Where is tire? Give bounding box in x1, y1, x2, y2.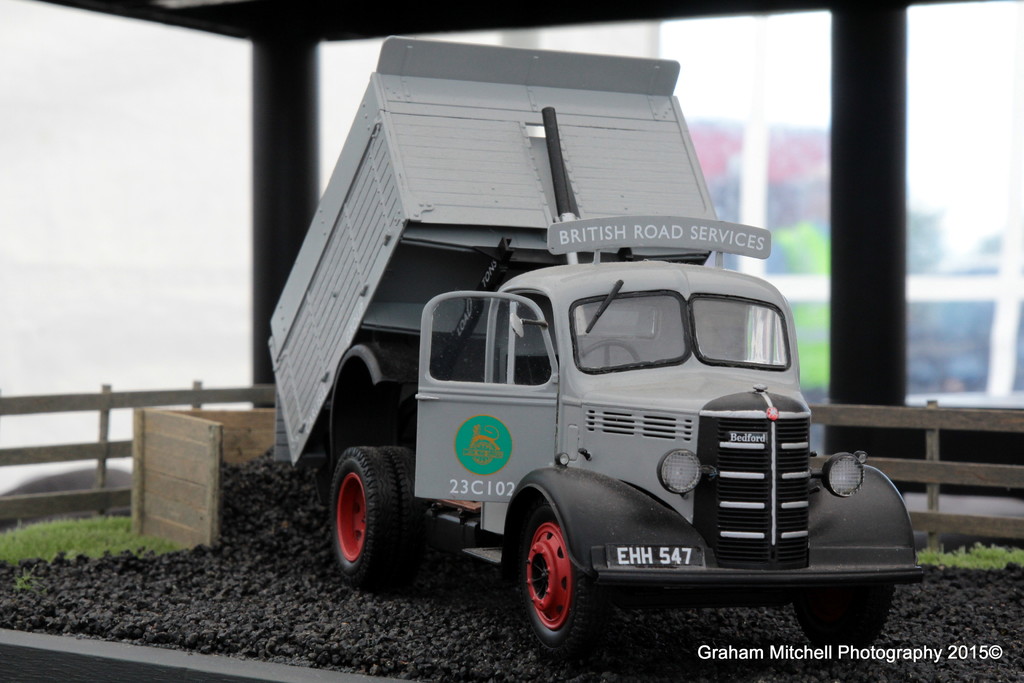
801, 584, 895, 661.
